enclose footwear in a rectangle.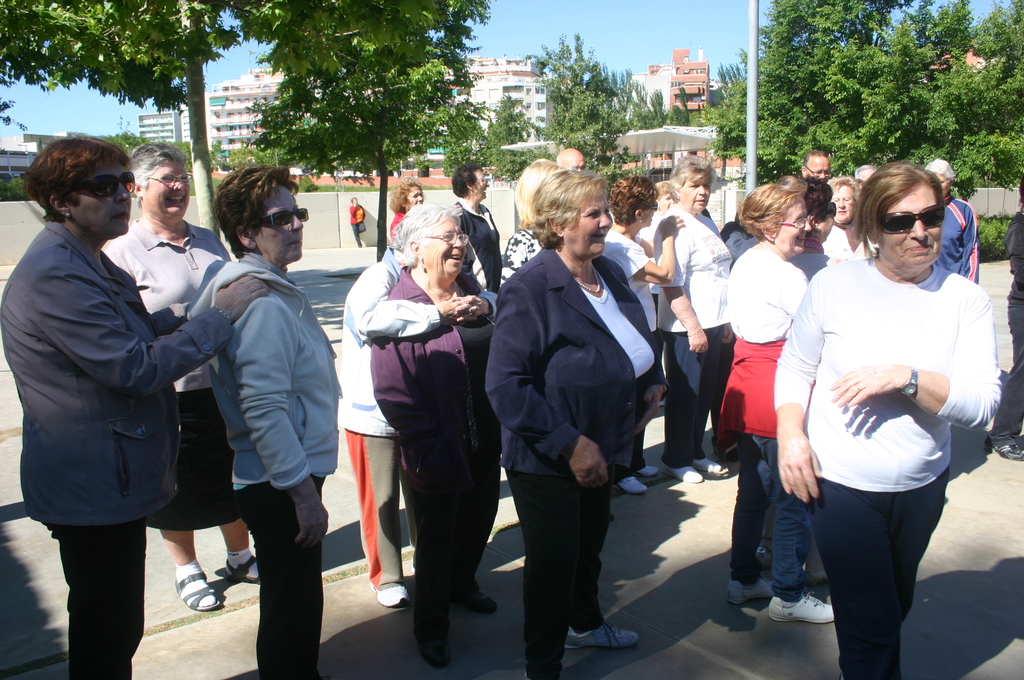
[left=459, top=592, right=497, bottom=609].
